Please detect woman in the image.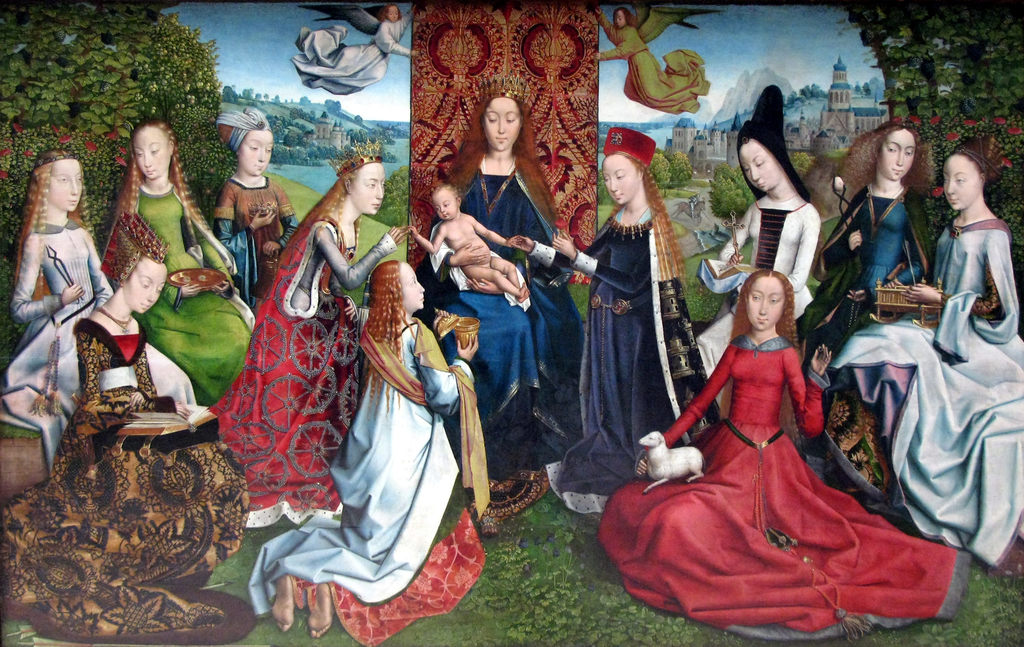
213:101:308:286.
